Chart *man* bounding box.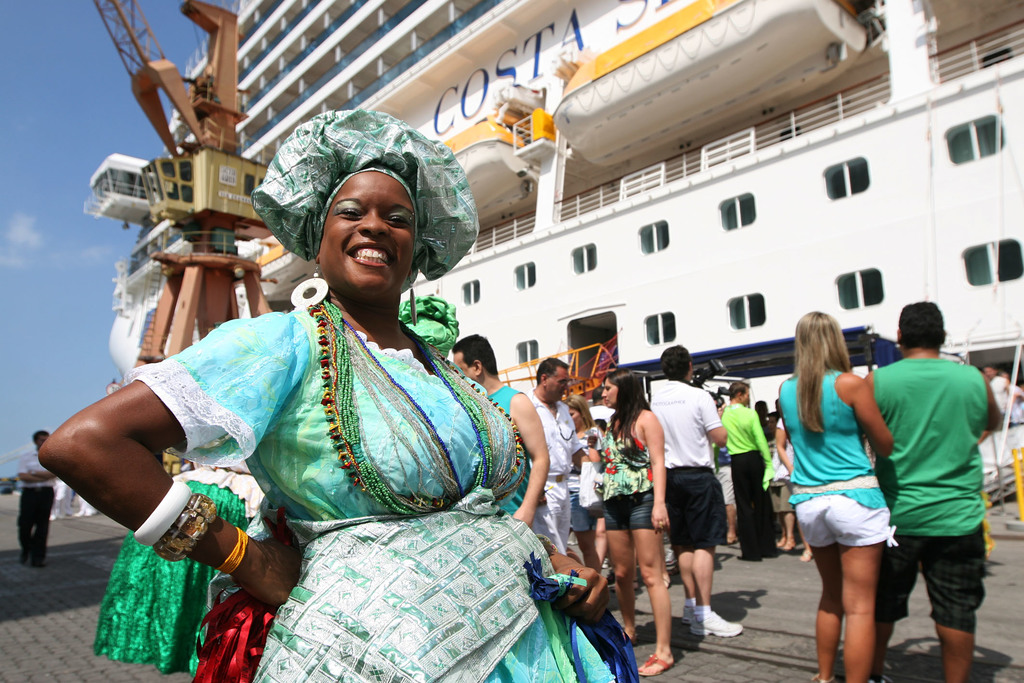
Charted: BBox(518, 357, 591, 552).
